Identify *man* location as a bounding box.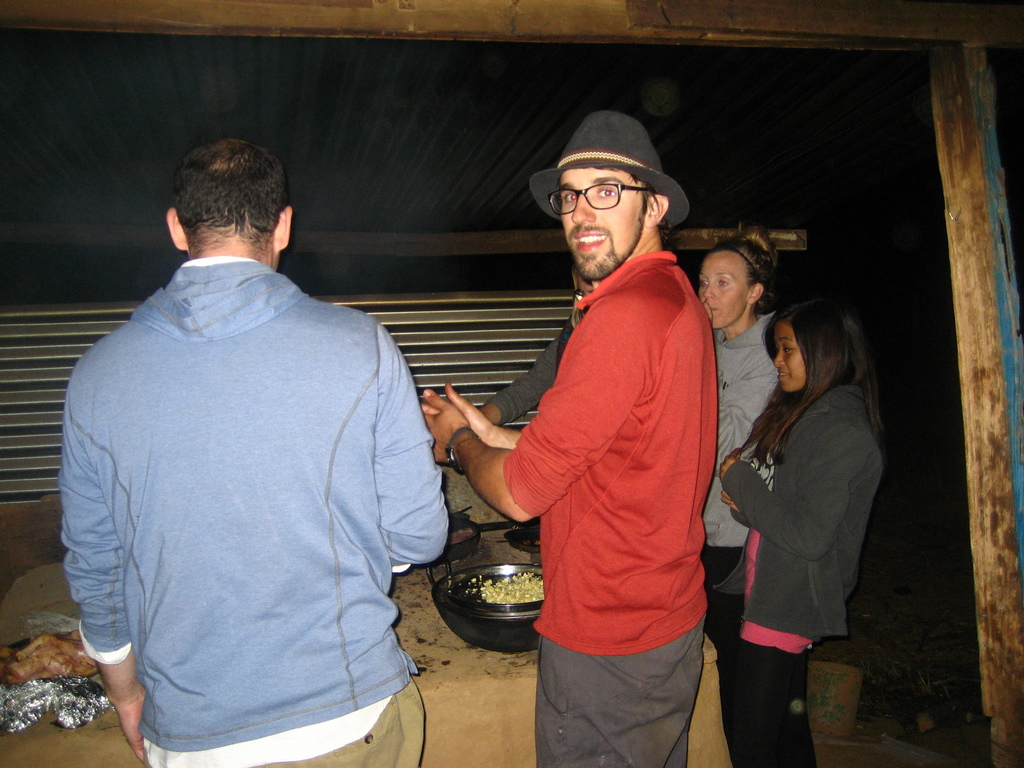
bbox(64, 109, 467, 749).
